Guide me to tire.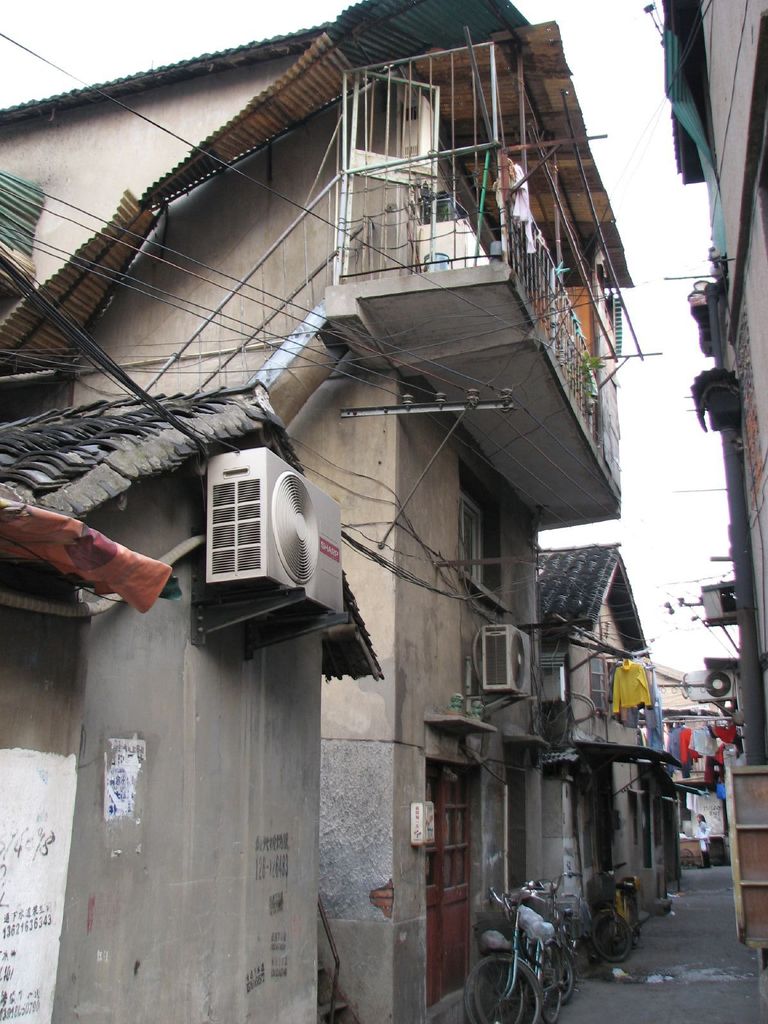
Guidance: 589/908/637/960.
